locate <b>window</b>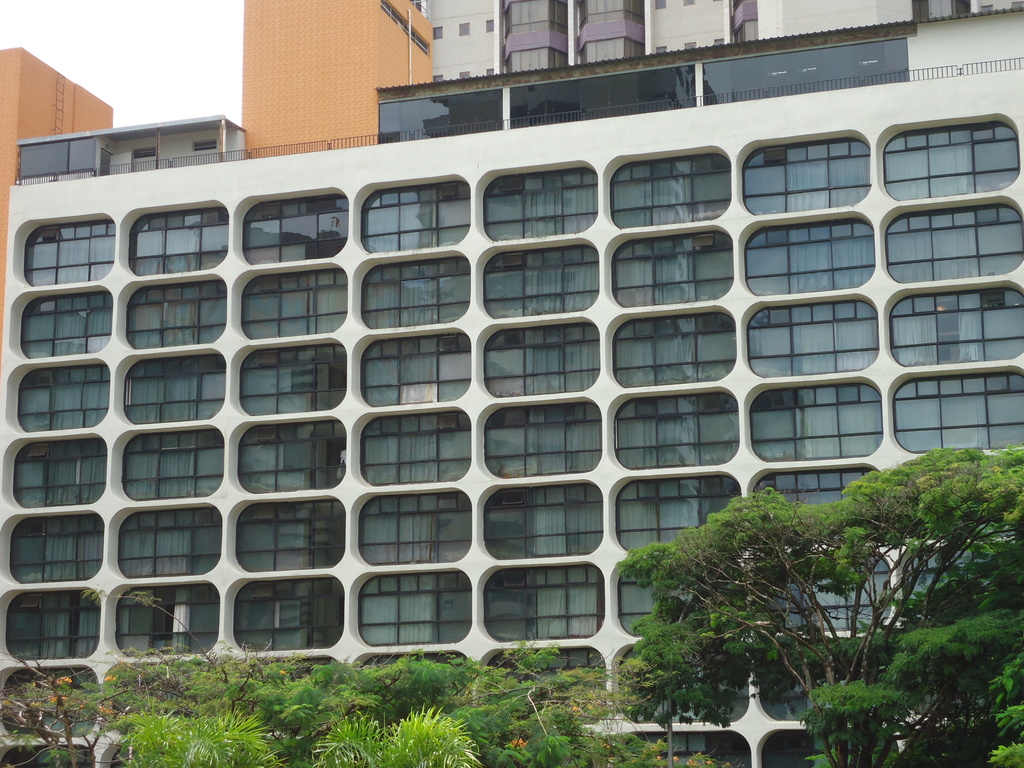
detection(223, 572, 346, 652)
